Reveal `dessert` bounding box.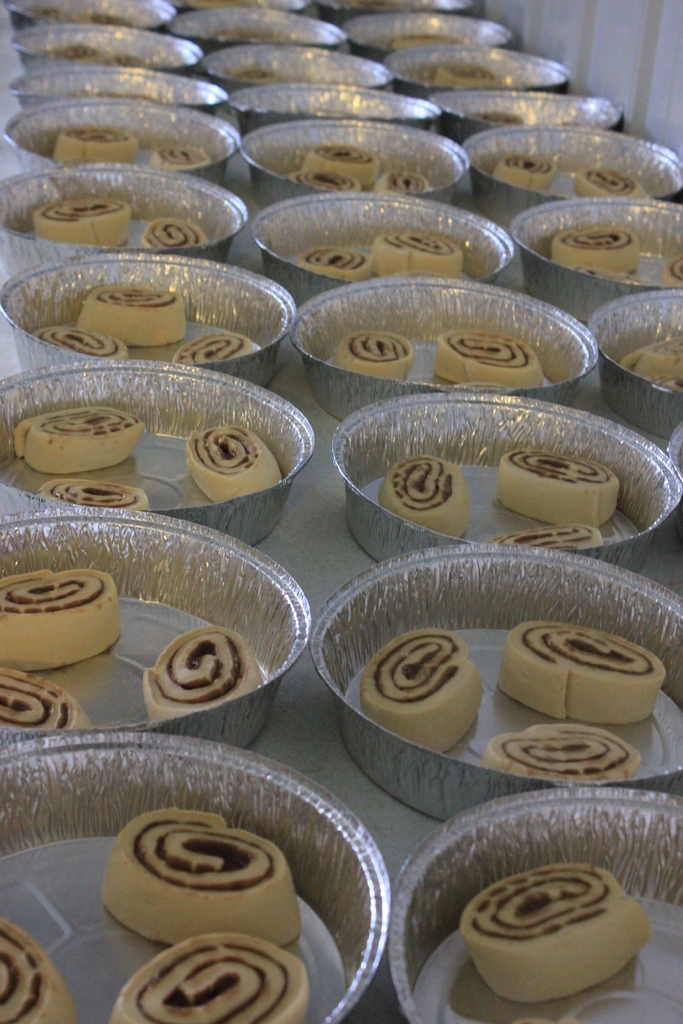
Revealed: (136, 218, 208, 259).
